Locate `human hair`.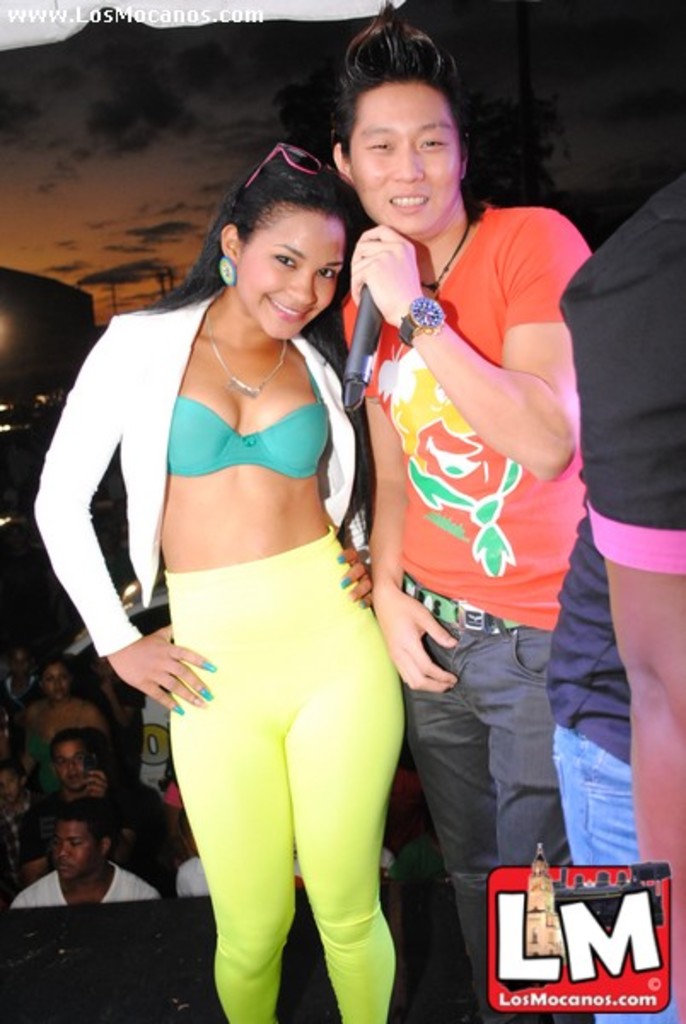
Bounding box: <region>186, 131, 357, 346</region>.
